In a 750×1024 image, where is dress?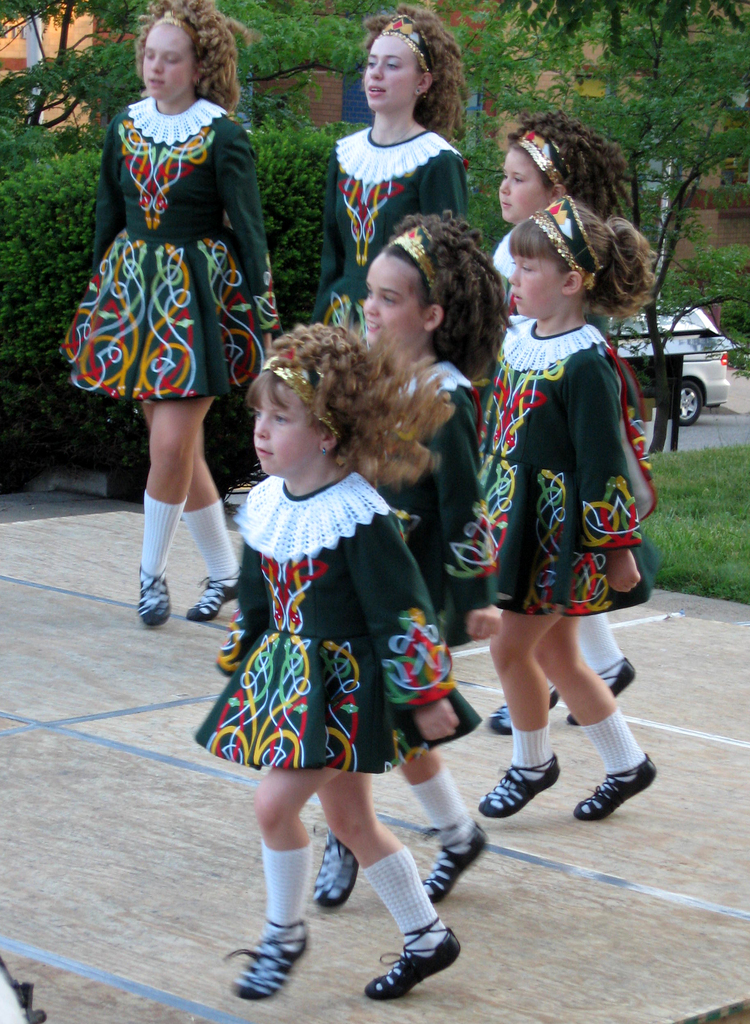
61,104,264,372.
